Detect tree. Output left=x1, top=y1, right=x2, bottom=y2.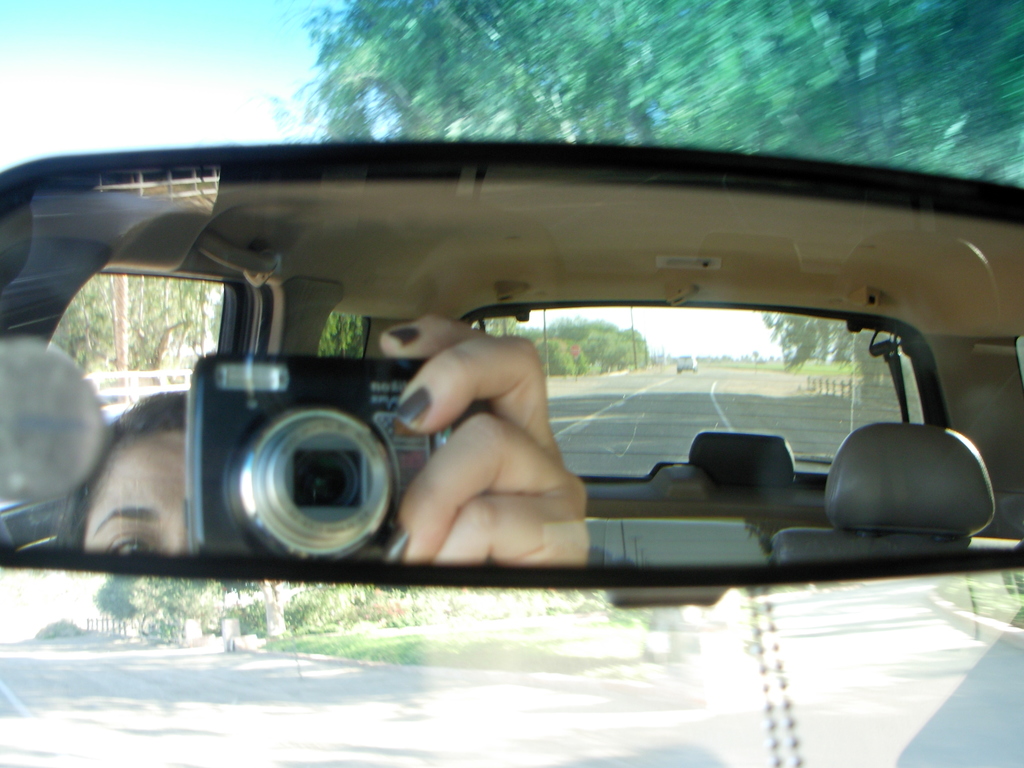
left=759, top=307, right=852, bottom=373.
